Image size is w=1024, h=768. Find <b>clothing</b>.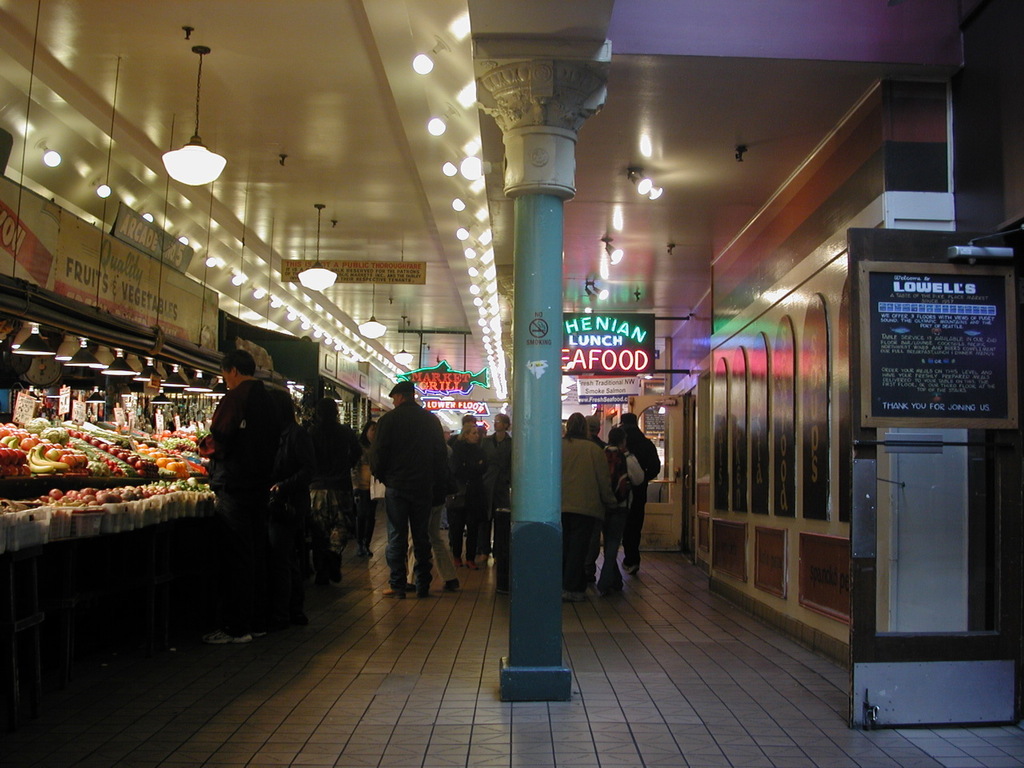
x1=480 y1=430 x2=510 y2=560.
